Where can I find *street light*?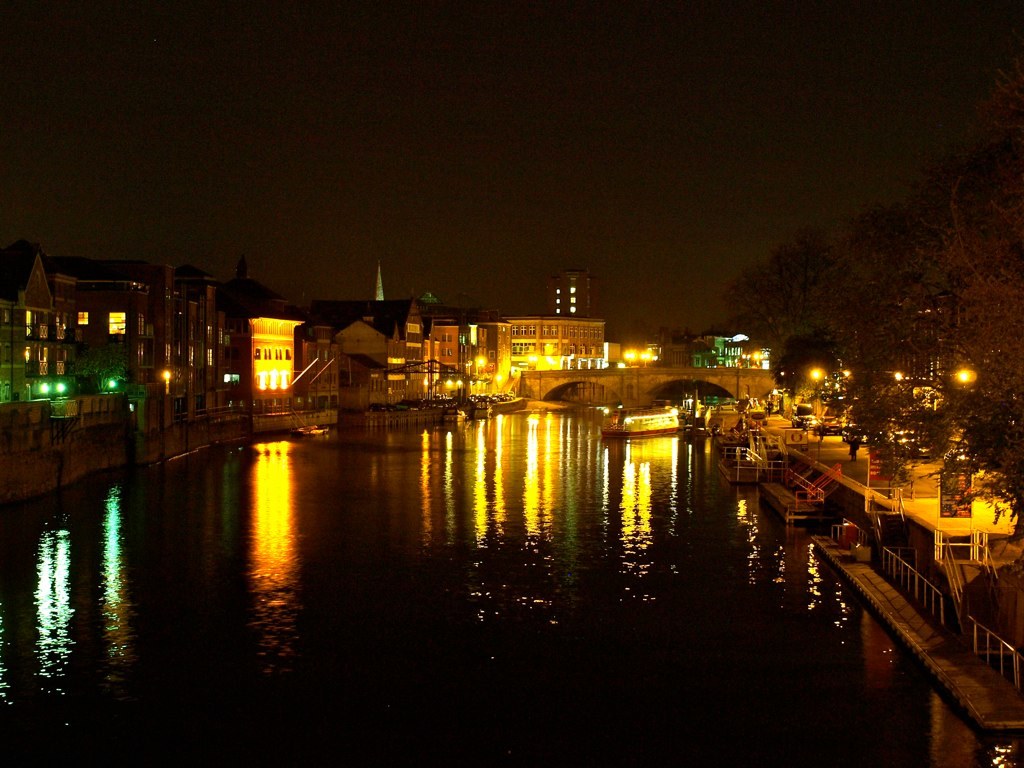
You can find it at select_region(954, 365, 976, 381).
